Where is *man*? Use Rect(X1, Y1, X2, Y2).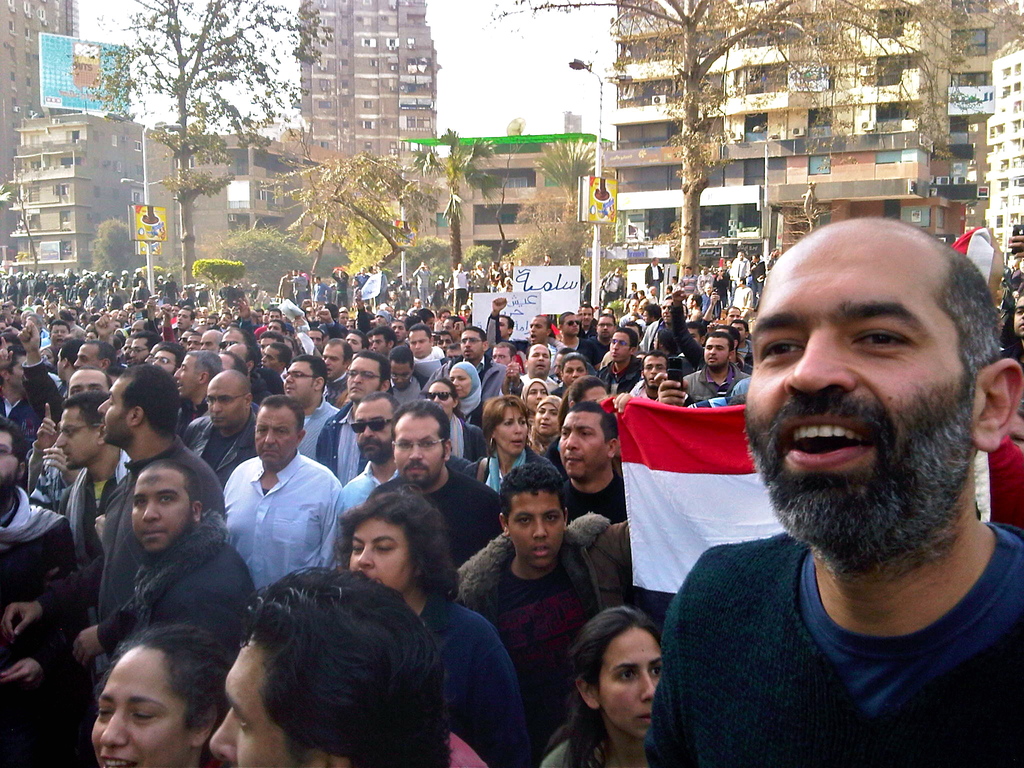
Rect(276, 365, 344, 474).
